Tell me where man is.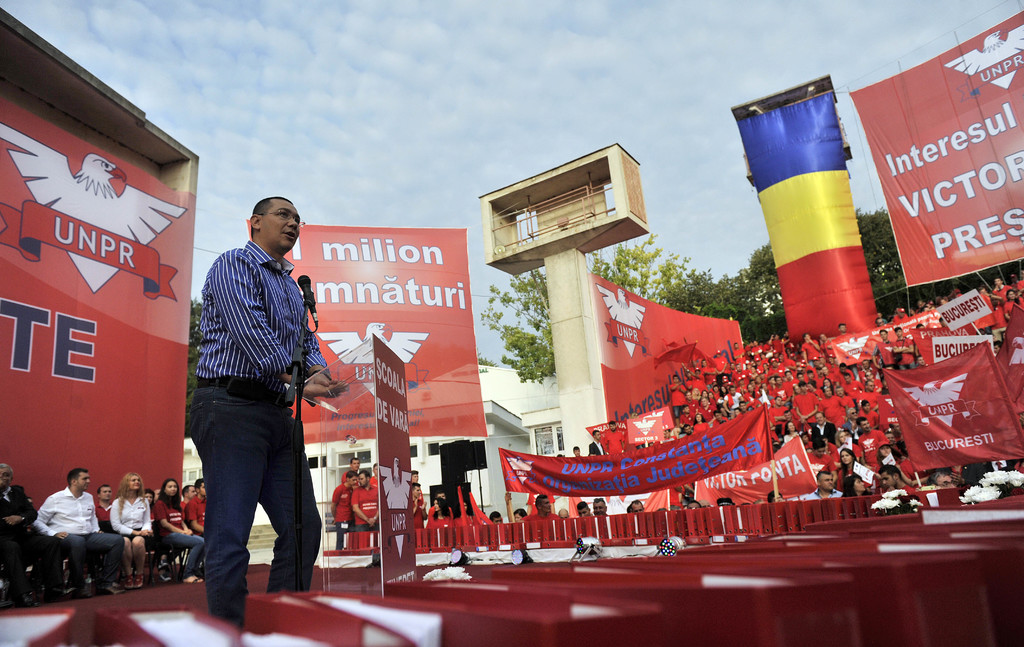
man is at pyautogui.locateOnScreen(176, 177, 334, 634).
